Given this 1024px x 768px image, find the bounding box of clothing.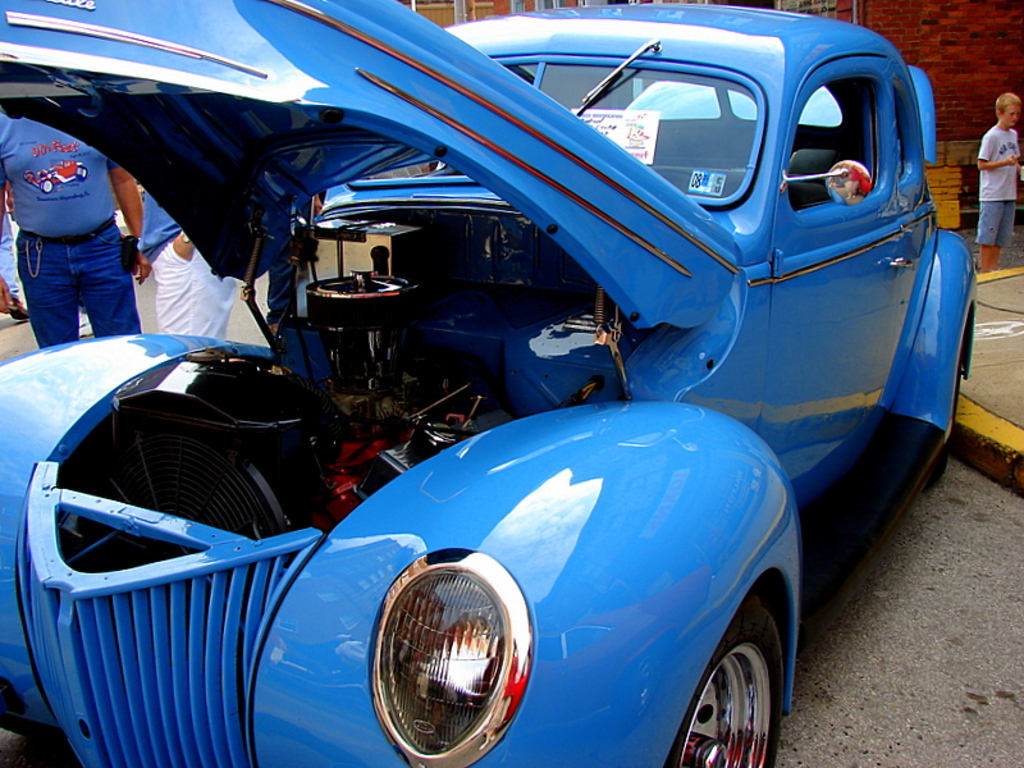
(143,183,236,344).
